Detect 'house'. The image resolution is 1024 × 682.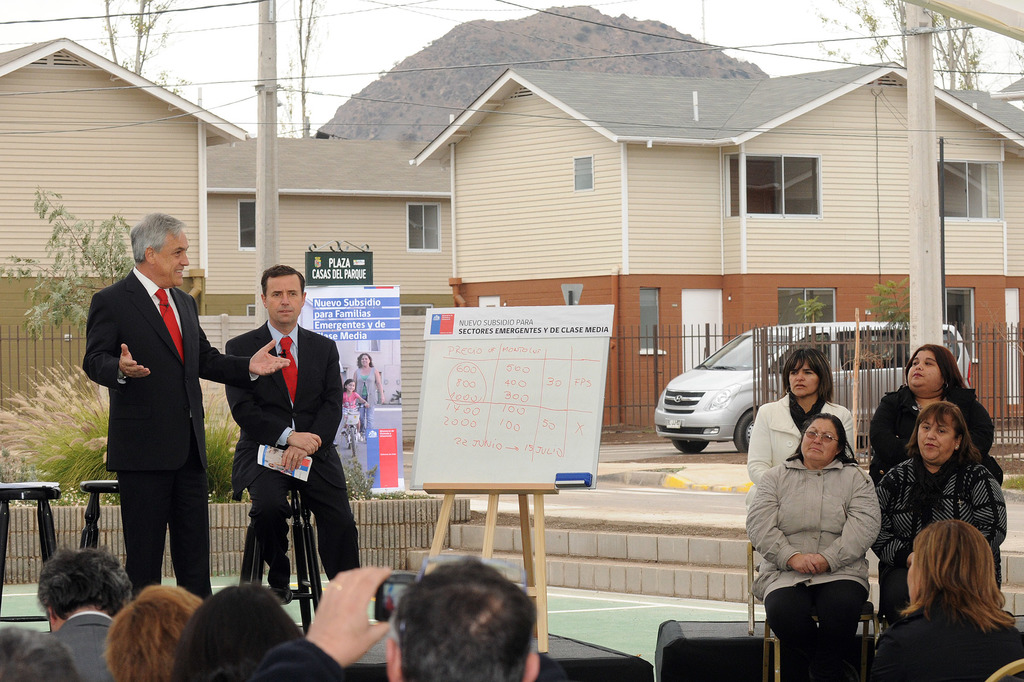
detection(408, 56, 1023, 434).
